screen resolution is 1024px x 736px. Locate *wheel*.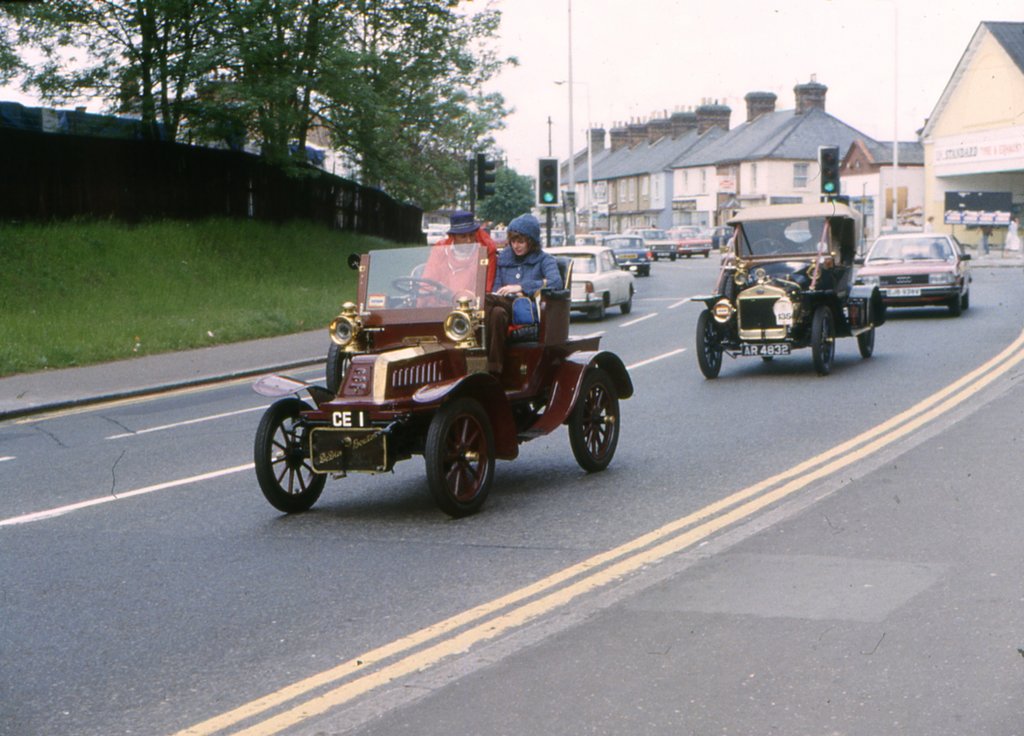
pyautogui.locateOnScreen(851, 293, 883, 357).
